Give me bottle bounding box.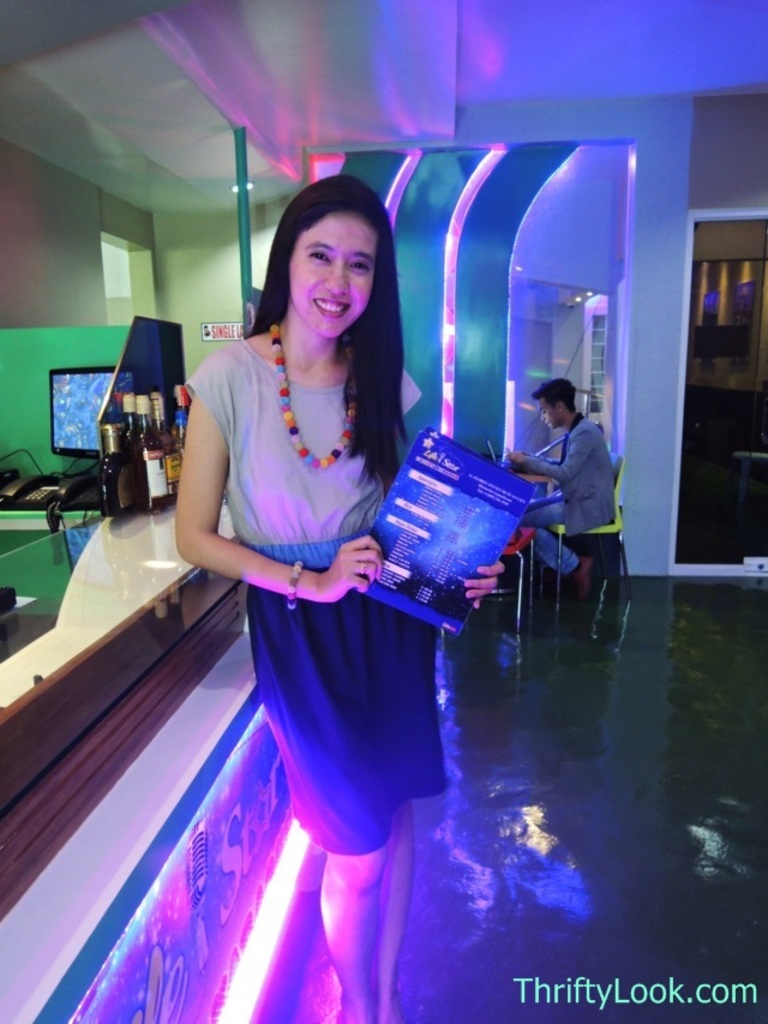
locate(94, 425, 142, 513).
